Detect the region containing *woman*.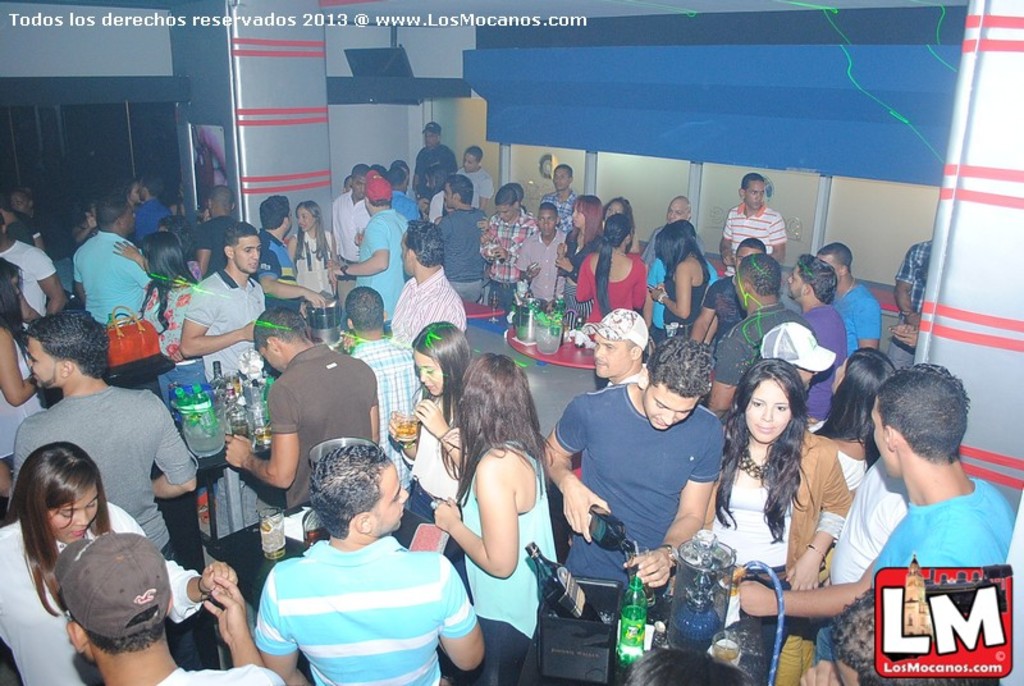
{"left": 553, "top": 195, "right": 604, "bottom": 330}.
